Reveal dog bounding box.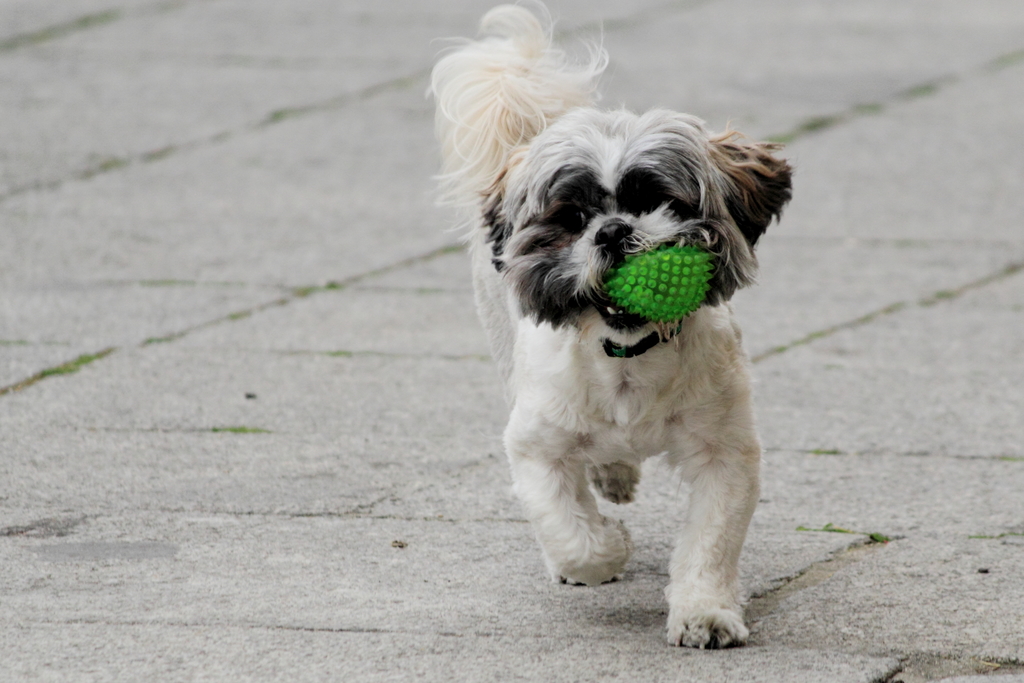
Revealed: (413, 0, 784, 655).
